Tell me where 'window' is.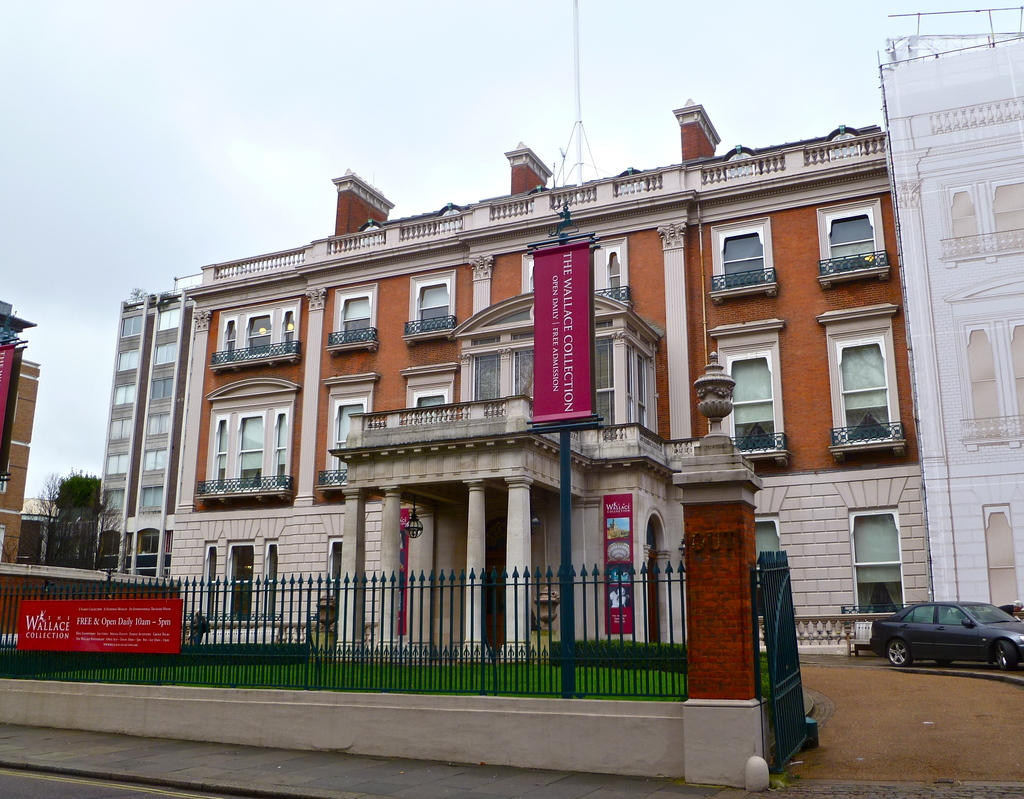
'window' is at [left=327, top=380, right=359, bottom=479].
